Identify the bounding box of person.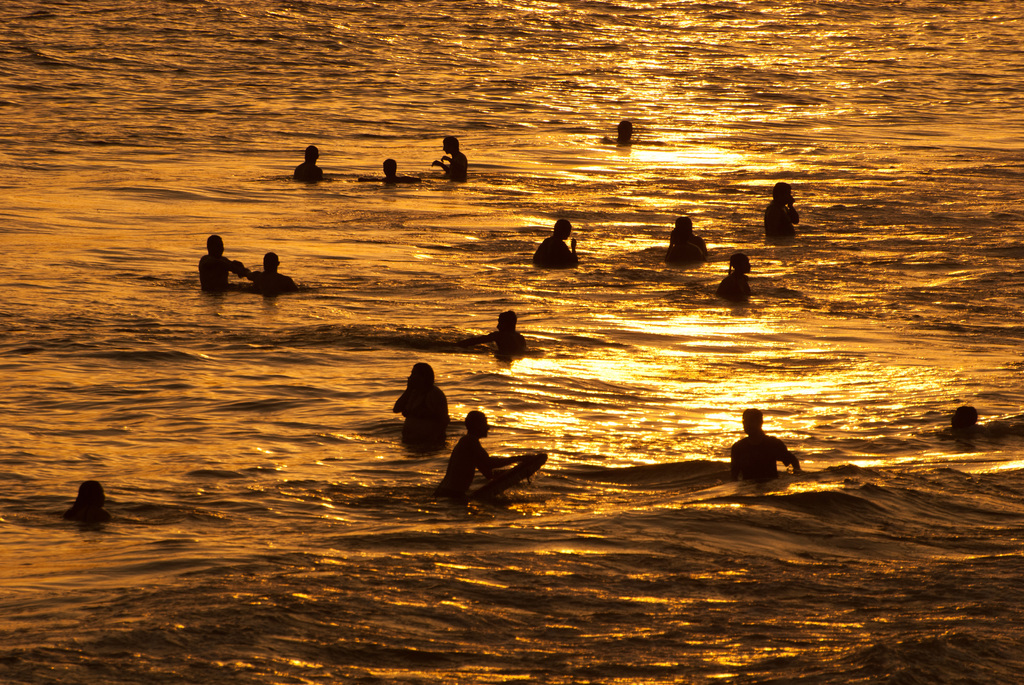
region(529, 212, 579, 265).
